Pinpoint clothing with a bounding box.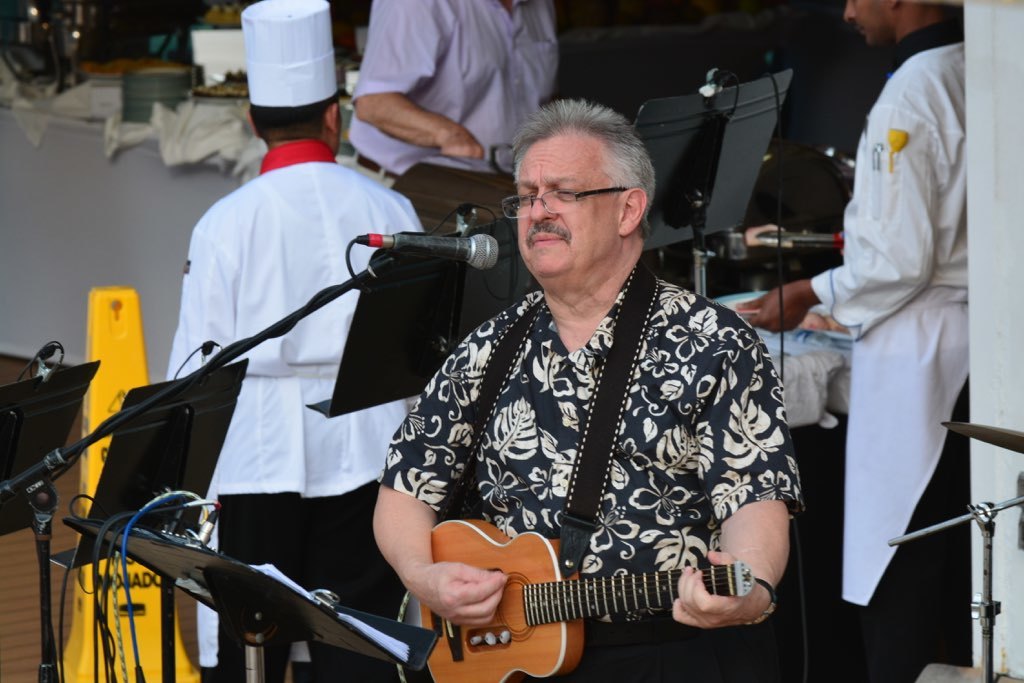
(x1=163, y1=136, x2=438, y2=682).
